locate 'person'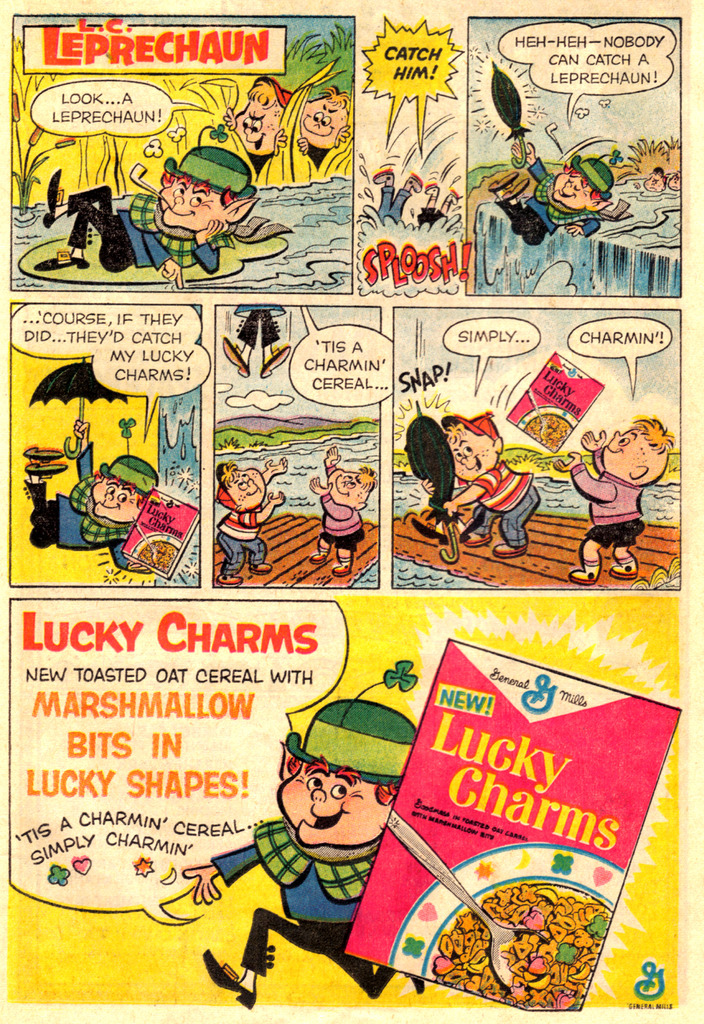
bbox=[296, 89, 350, 169]
